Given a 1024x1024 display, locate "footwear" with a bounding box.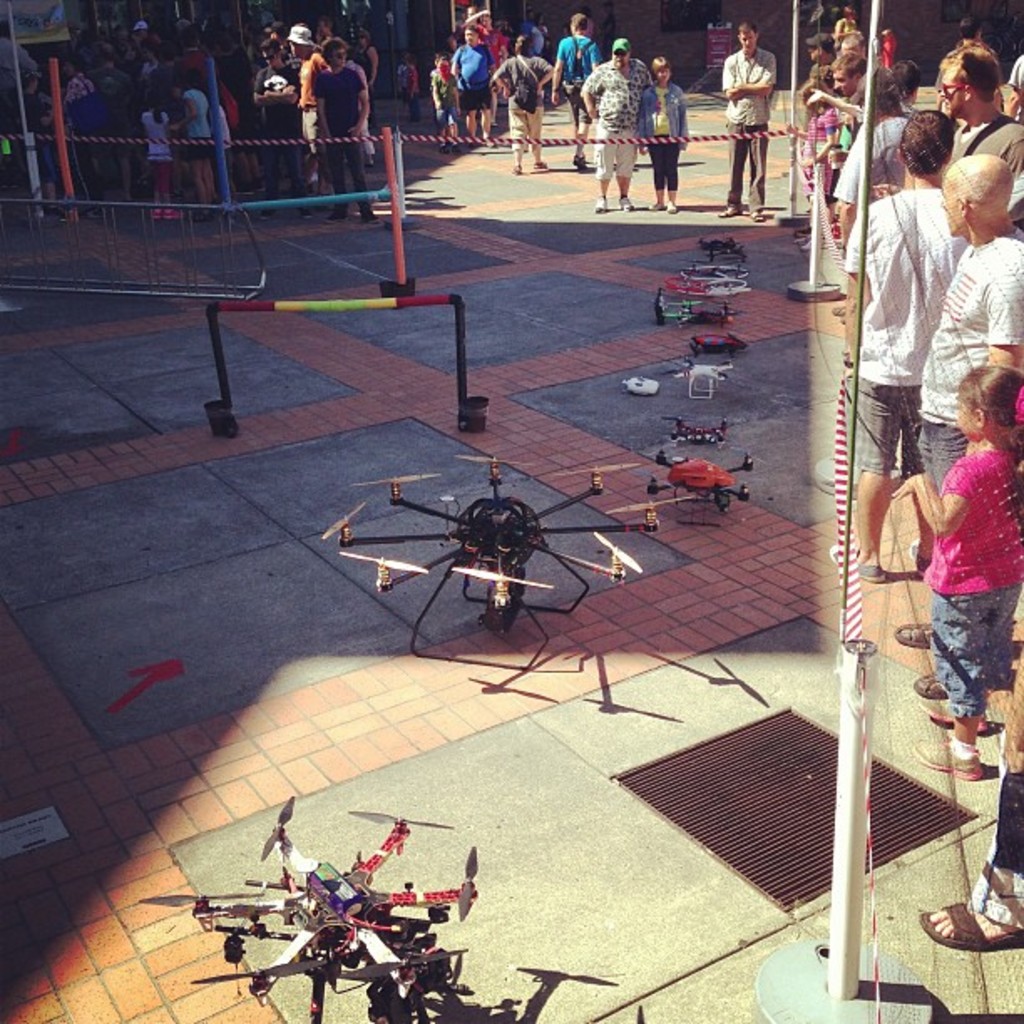
Located: bbox=(368, 156, 376, 167).
